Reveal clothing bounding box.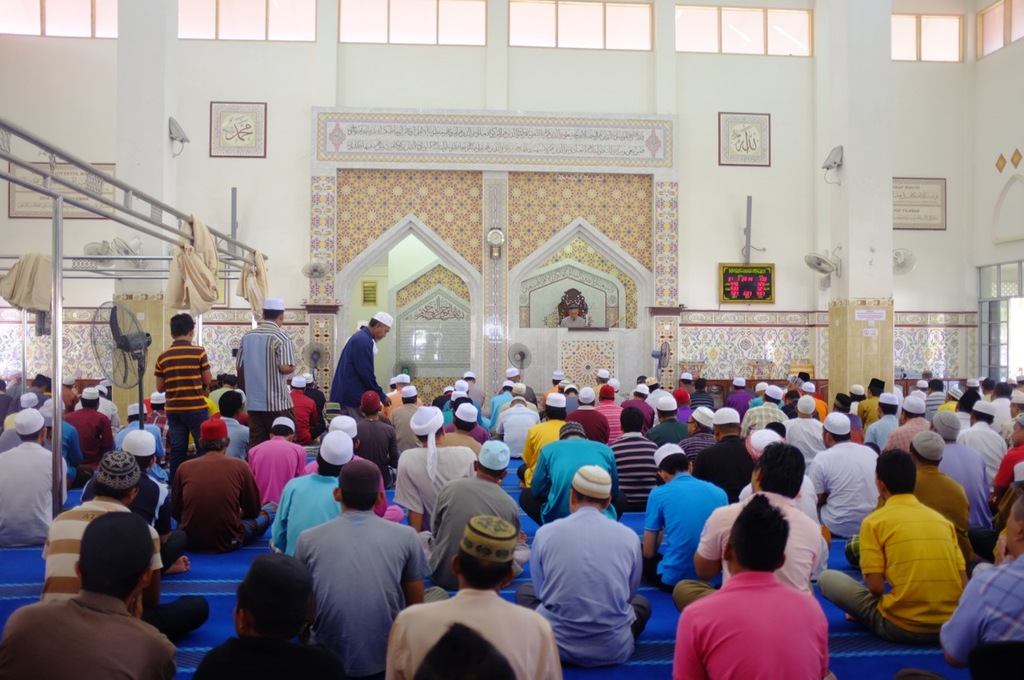
Revealed: (153,339,211,471).
